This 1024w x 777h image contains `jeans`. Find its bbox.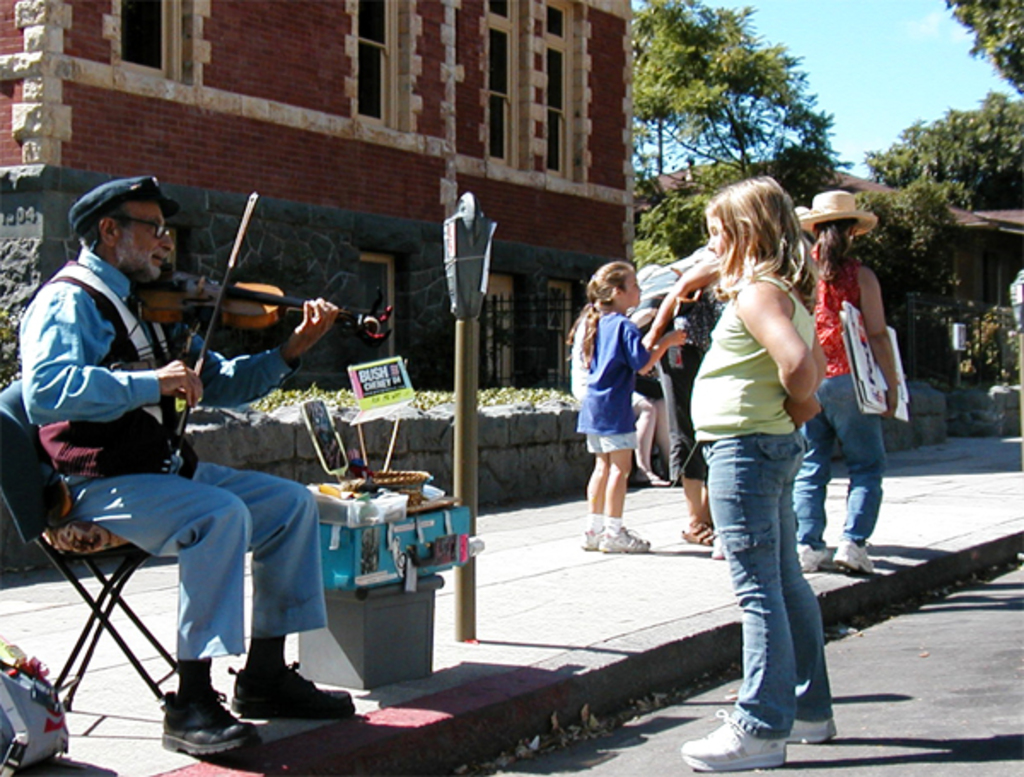
BBox(722, 418, 848, 751).
